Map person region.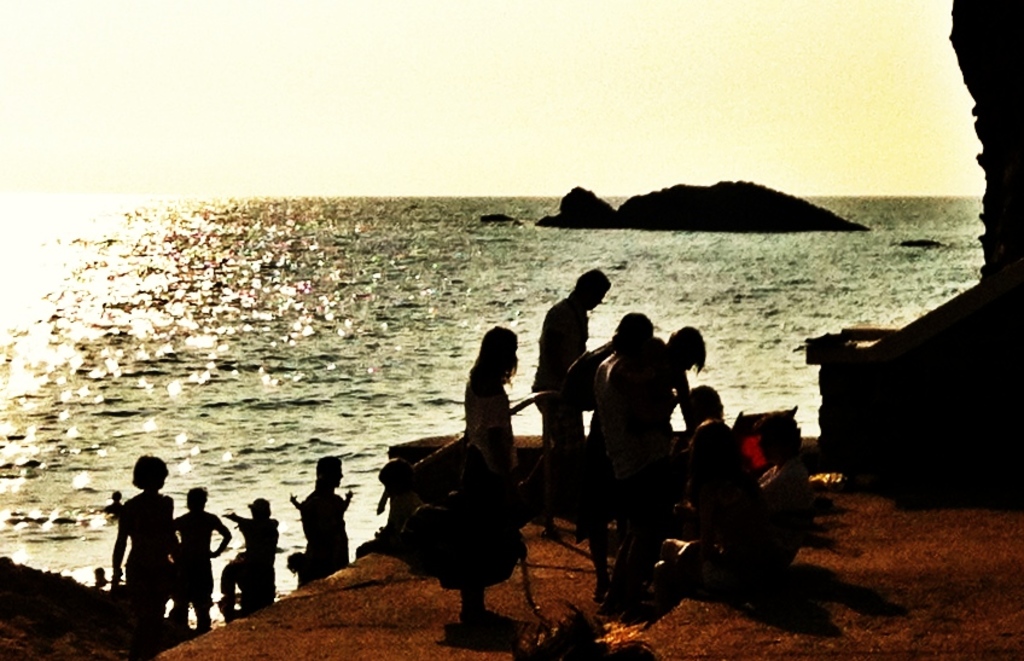
Mapped to bbox=(599, 320, 705, 590).
